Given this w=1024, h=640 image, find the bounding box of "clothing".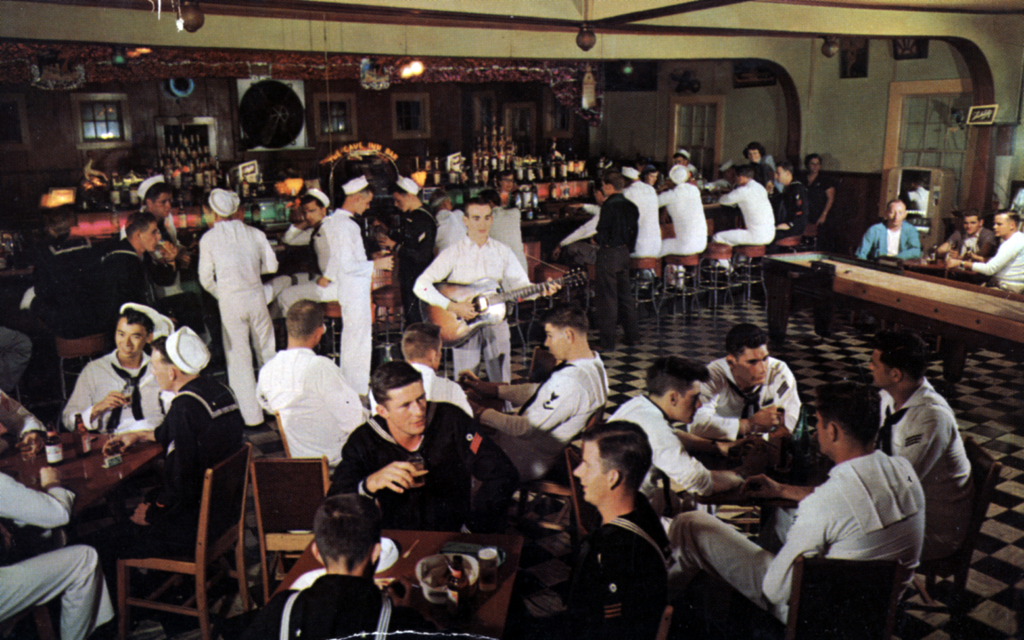
(689, 353, 801, 442).
